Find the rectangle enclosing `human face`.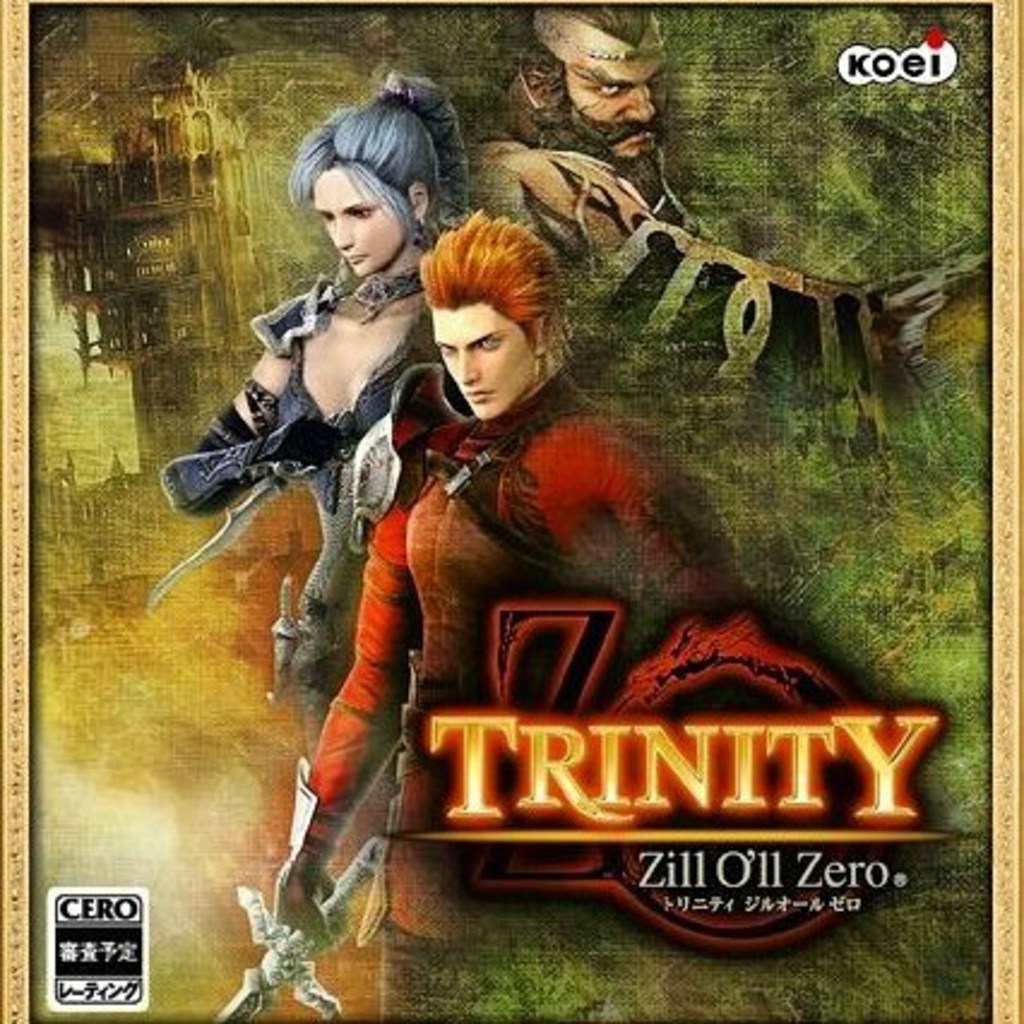
<box>565,41,668,154</box>.
